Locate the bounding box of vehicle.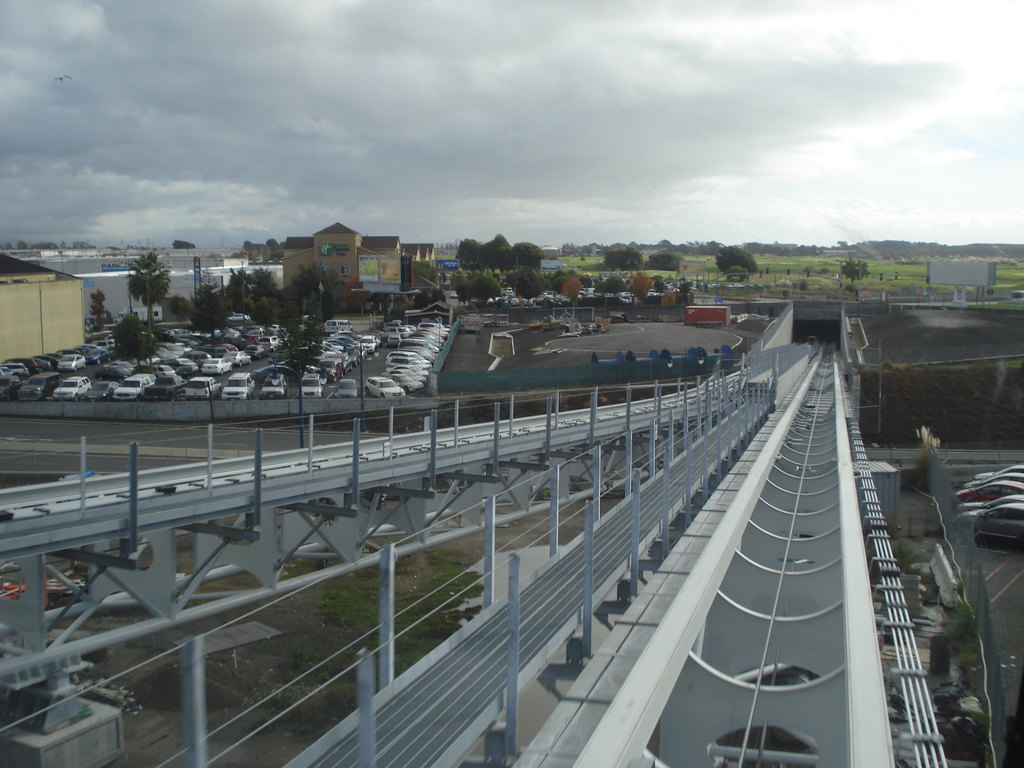
Bounding box: [left=17, top=371, right=66, bottom=398].
